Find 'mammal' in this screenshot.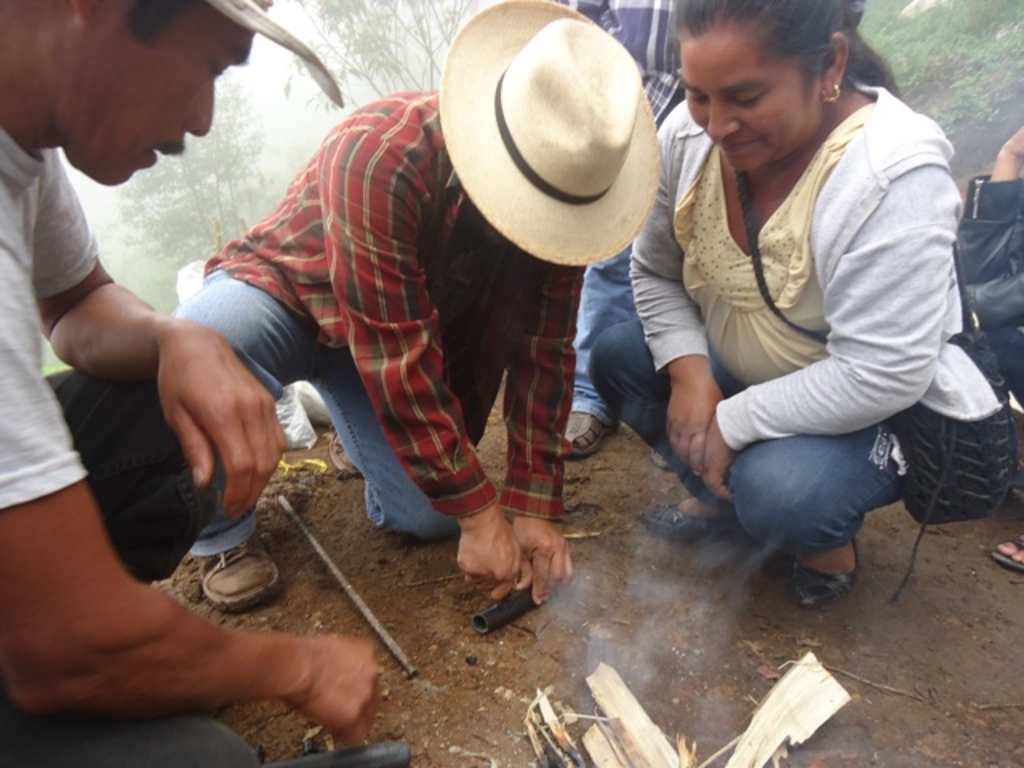
The bounding box for 'mammal' is {"left": 587, "top": 0, "right": 957, "bottom": 606}.
